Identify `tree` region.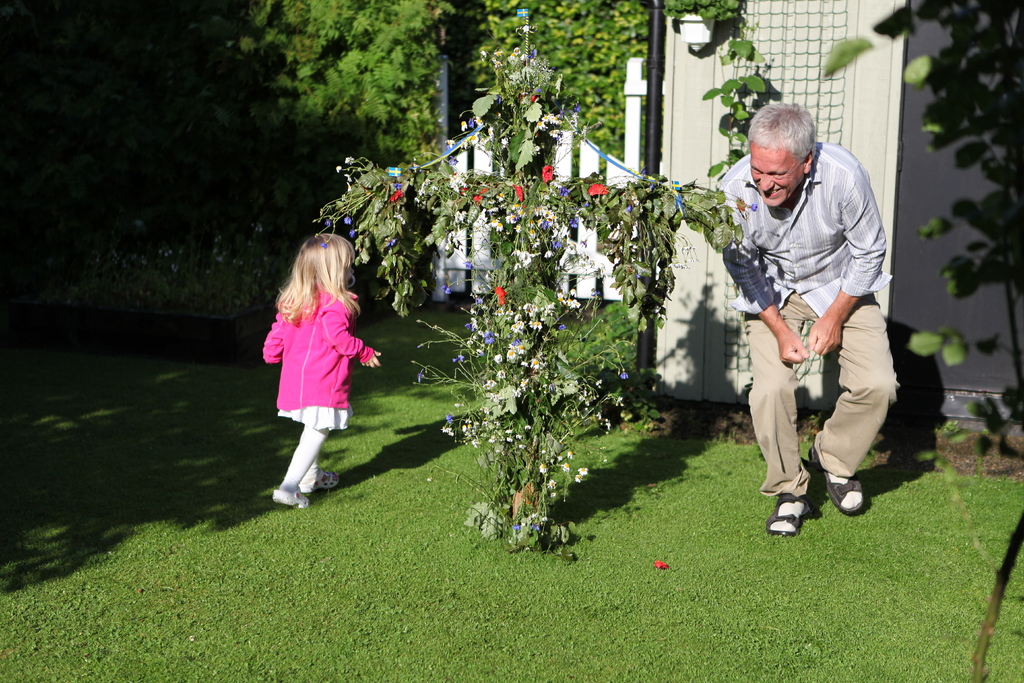
Region: detection(808, 0, 1023, 682).
